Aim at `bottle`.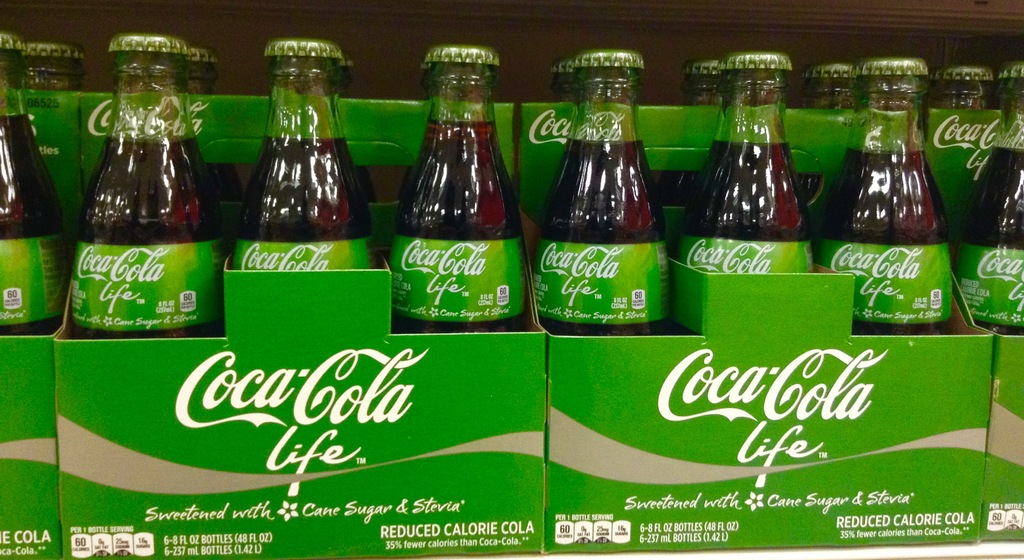
Aimed at bbox=(337, 61, 360, 96).
